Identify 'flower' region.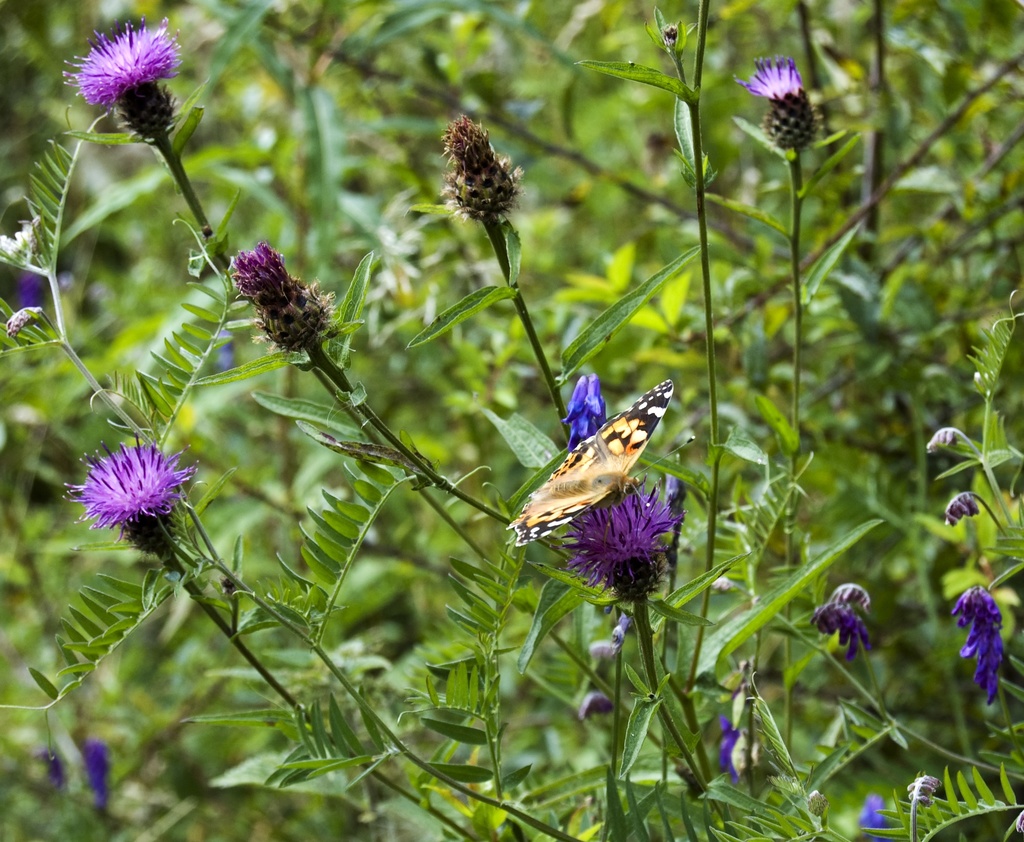
Region: (562,483,684,608).
